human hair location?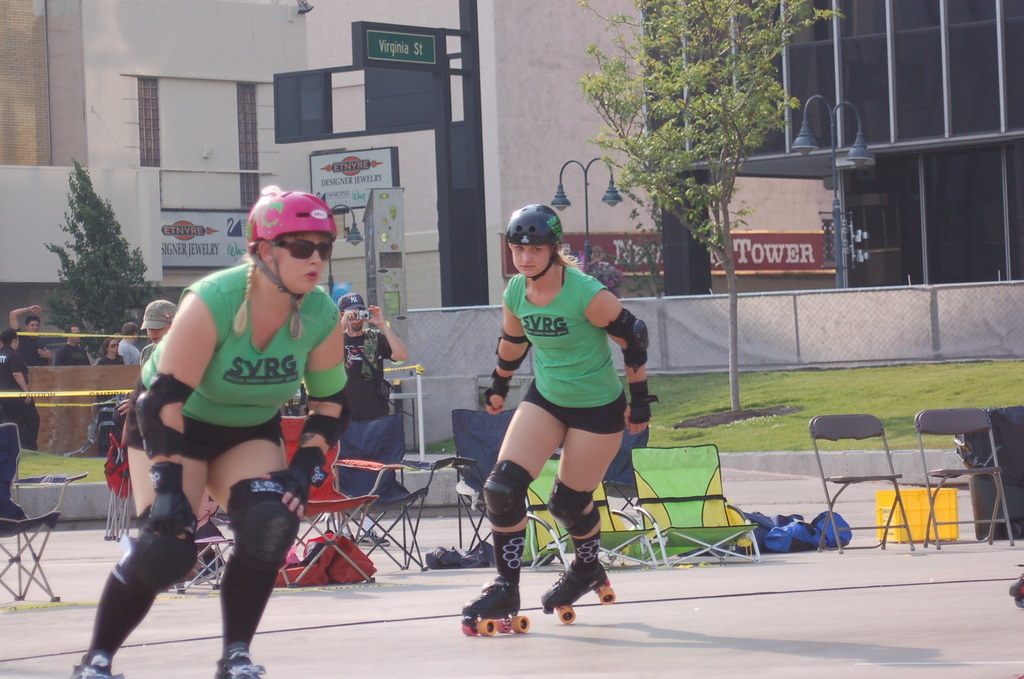
x1=1, y1=327, x2=17, y2=340
